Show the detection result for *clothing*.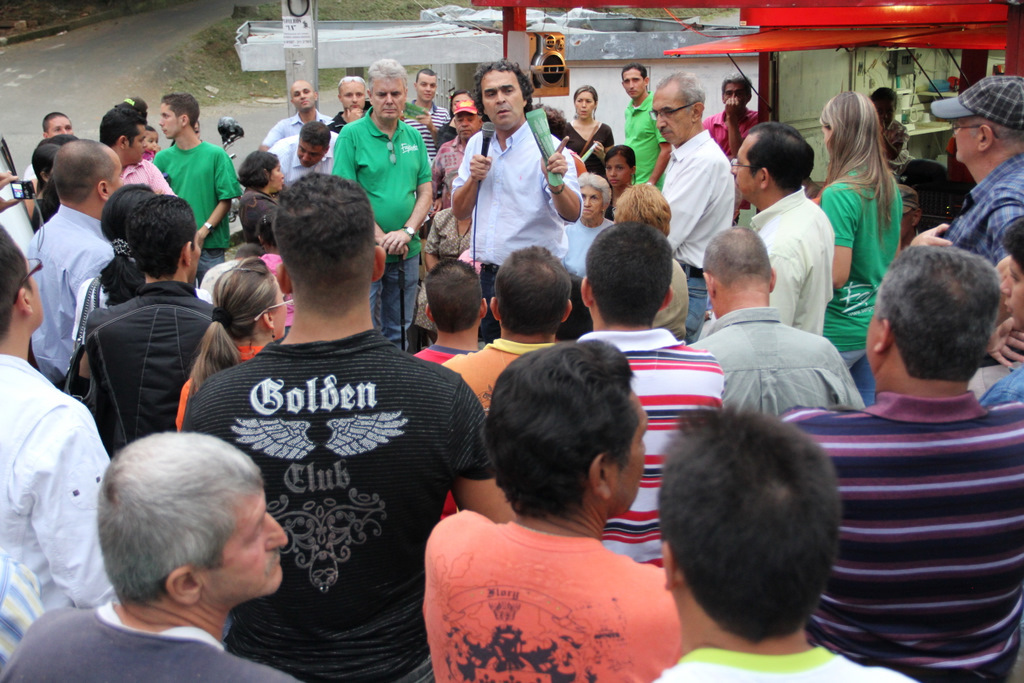
175:266:466:666.
